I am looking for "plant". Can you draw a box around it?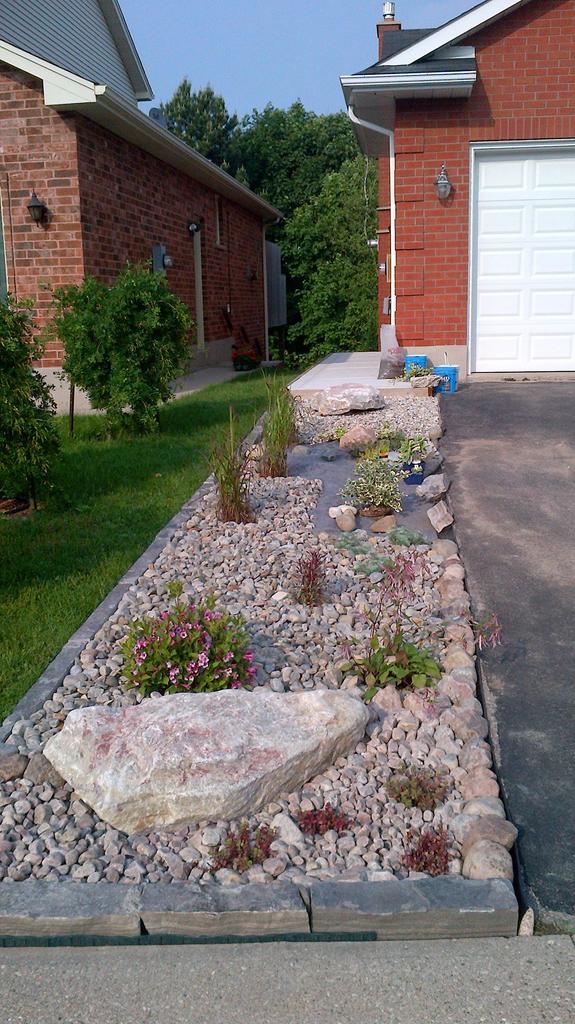
Sure, the bounding box is bbox=(398, 817, 462, 877).
